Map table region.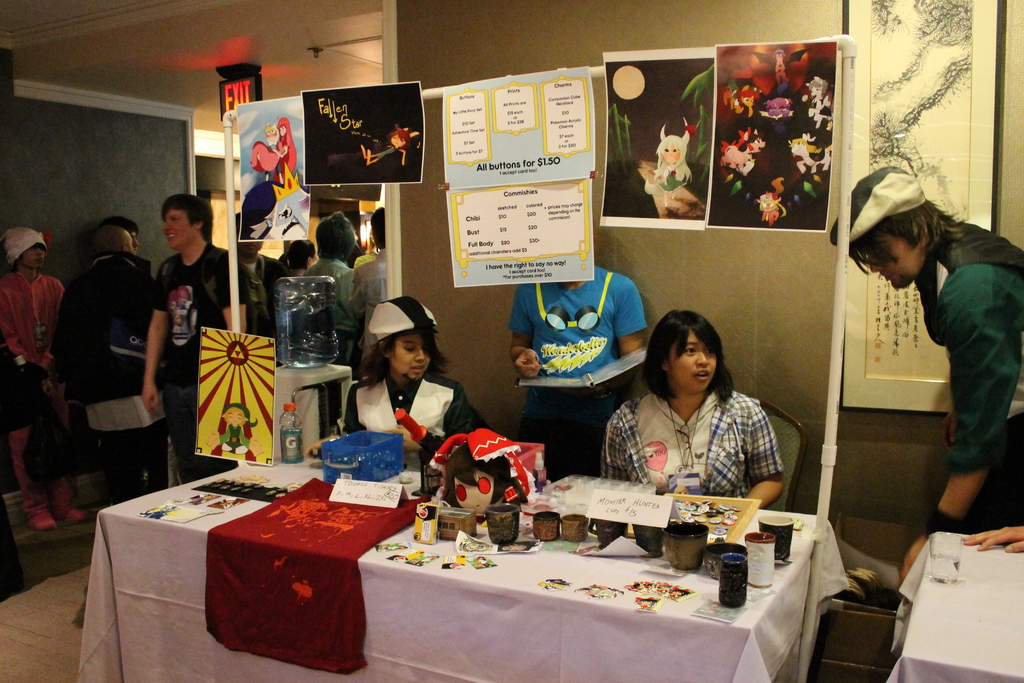
Mapped to Rect(164, 469, 836, 673).
